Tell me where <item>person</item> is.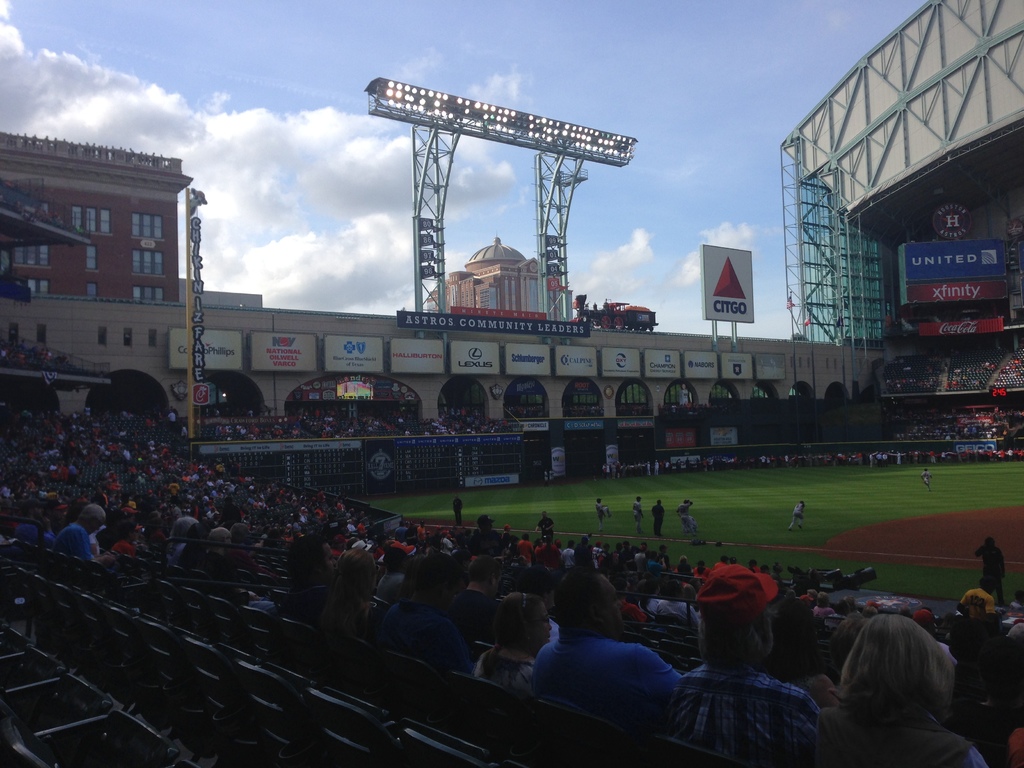
<item>person</item> is at Rect(197, 525, 282, 609).
